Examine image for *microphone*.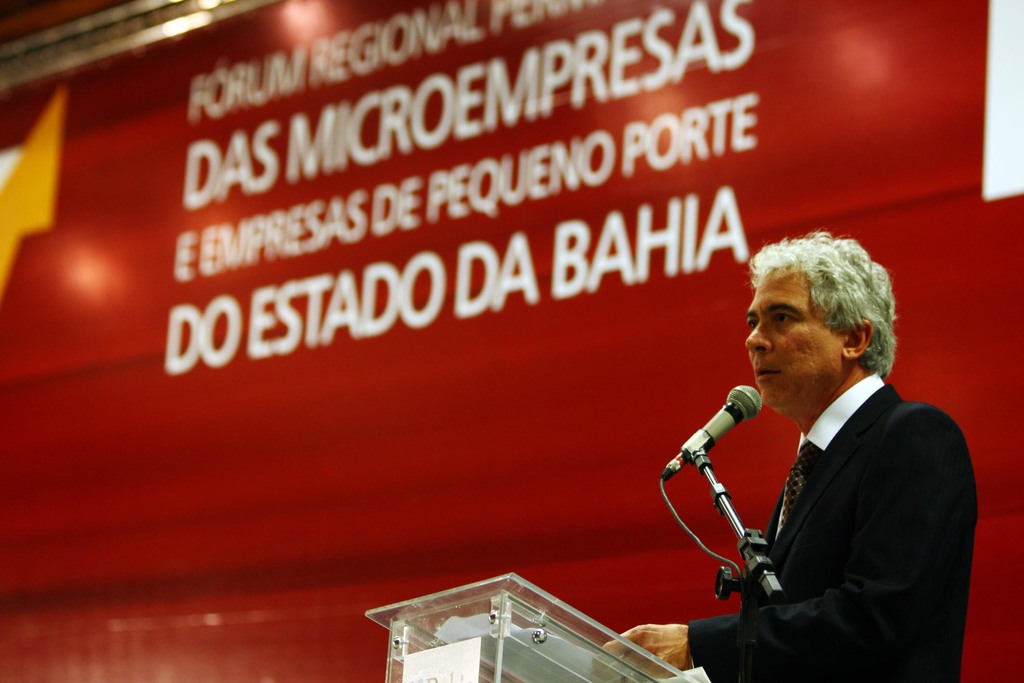
Examination result: 656 378 765 480.
